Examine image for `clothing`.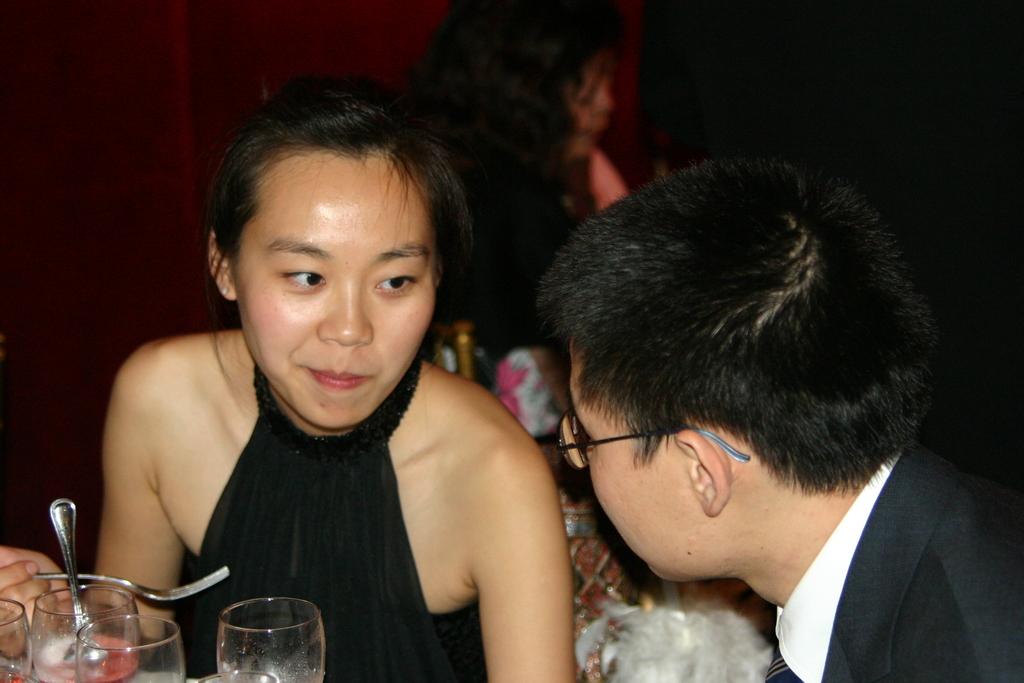
Examination result: locate(180, 363, 457, 682).
